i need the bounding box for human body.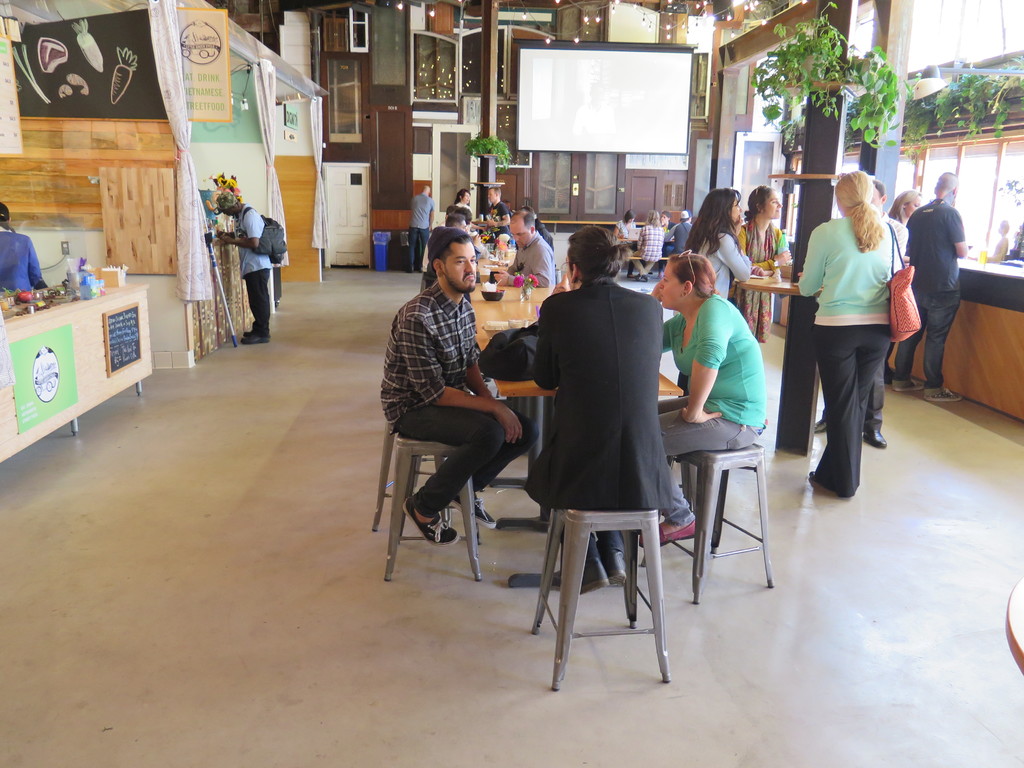
Here it is: [x1=815, y1=335, x2=892, y2=449].
